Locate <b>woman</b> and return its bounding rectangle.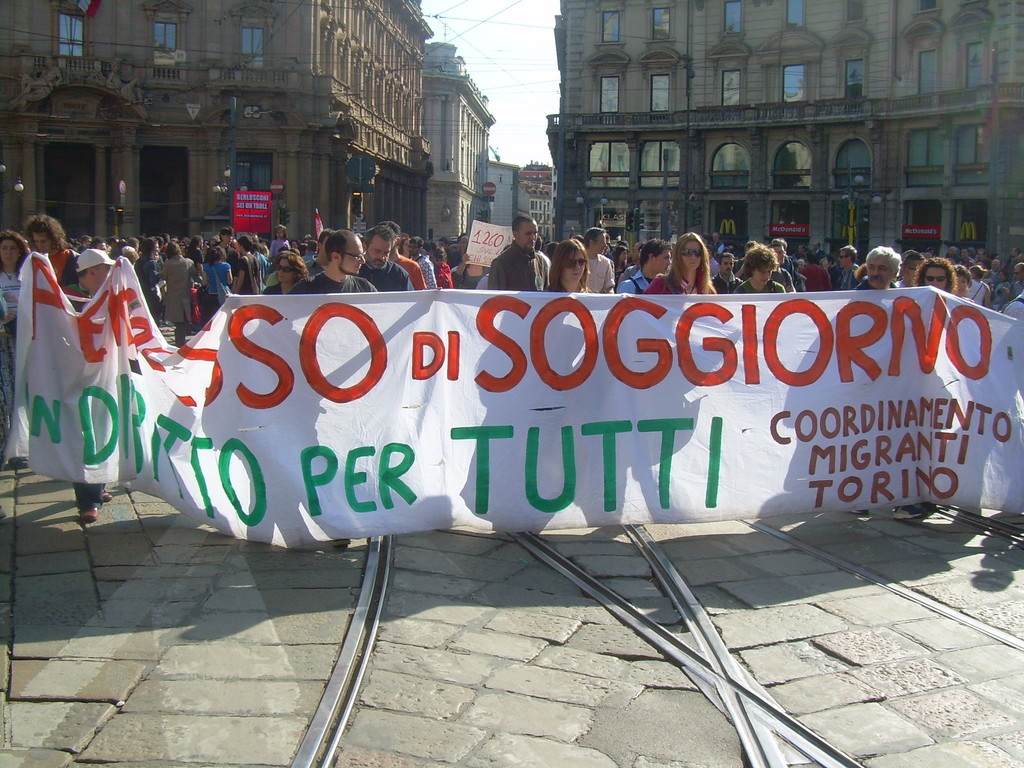
[left=0, top=228, right=29, bottom=440].
